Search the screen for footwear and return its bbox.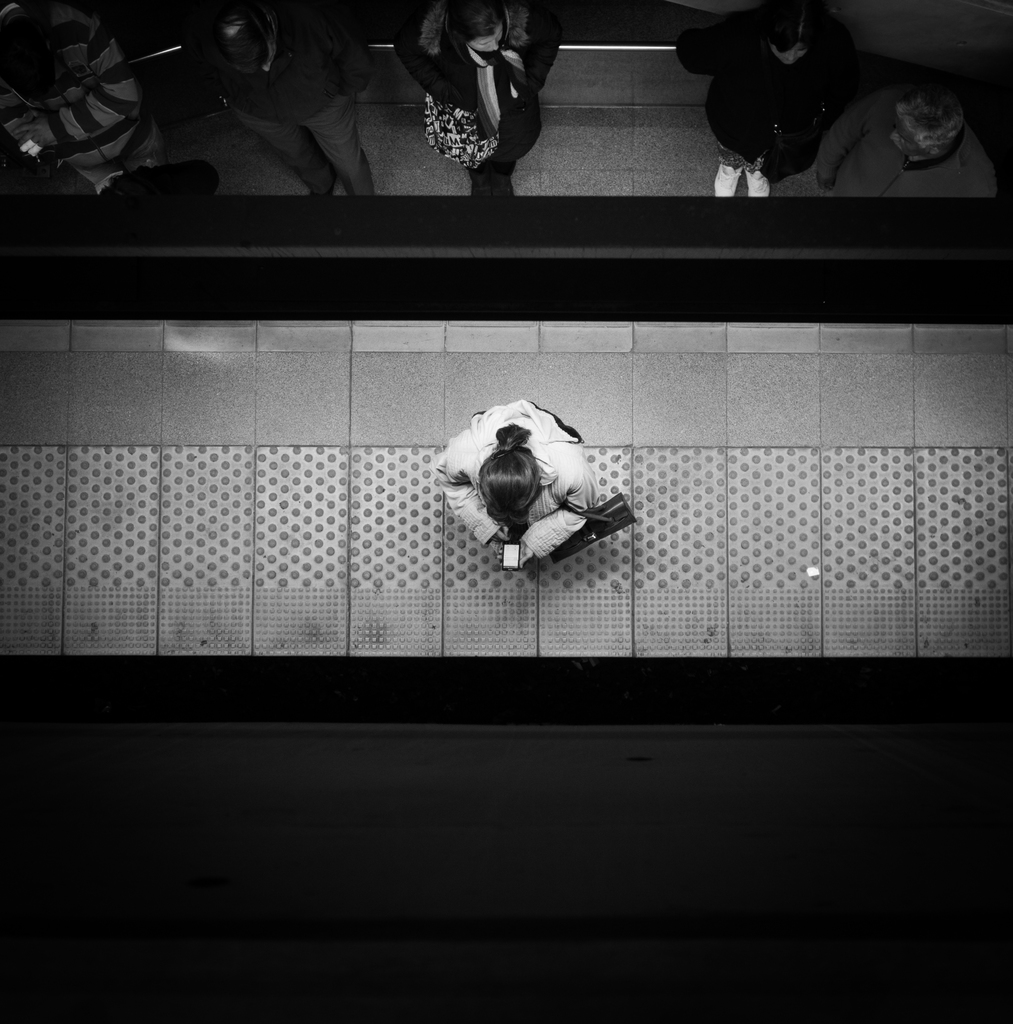
Found: box(738, 166, 765, 198).
